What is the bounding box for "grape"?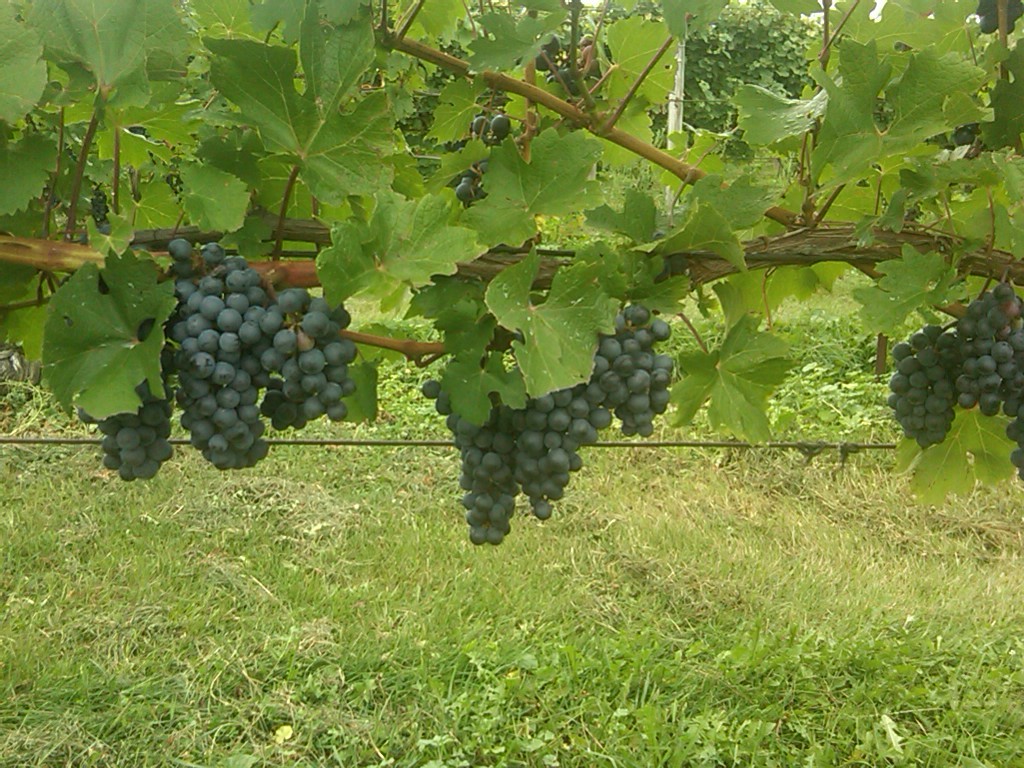
rect(980, 13, 998, 31).
